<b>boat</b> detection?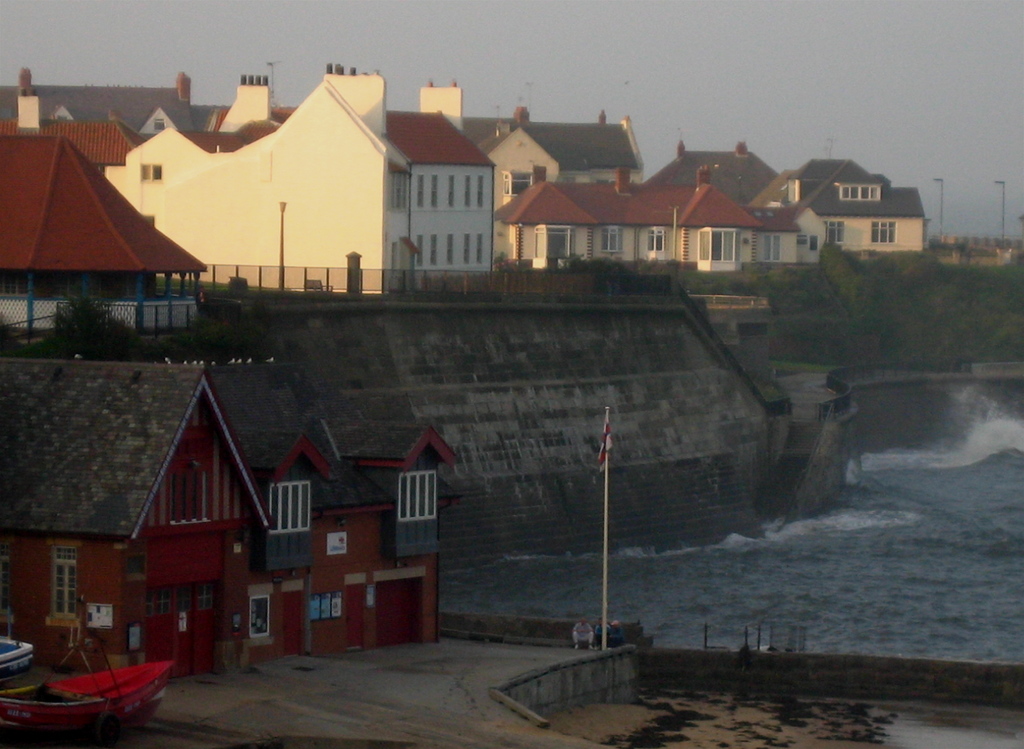
crop(17, 643, 168, 721)
